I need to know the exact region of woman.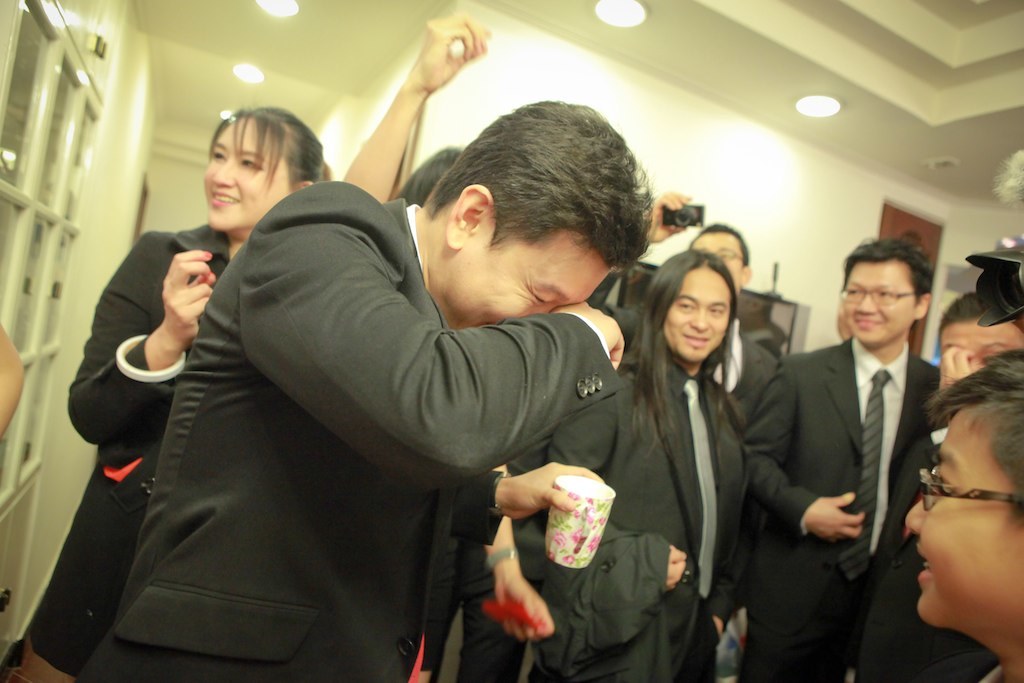
Region: BBox(521, 246, 751, 682).
